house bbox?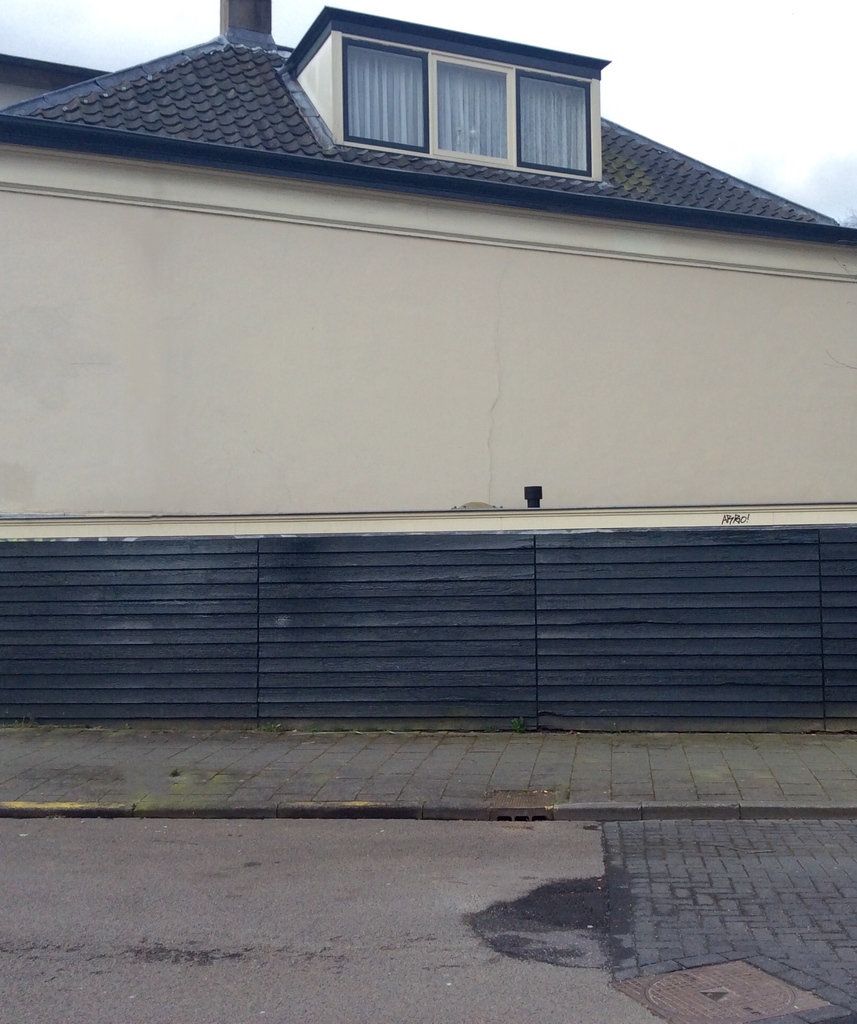
l=0, t=0, r=856, b=740
